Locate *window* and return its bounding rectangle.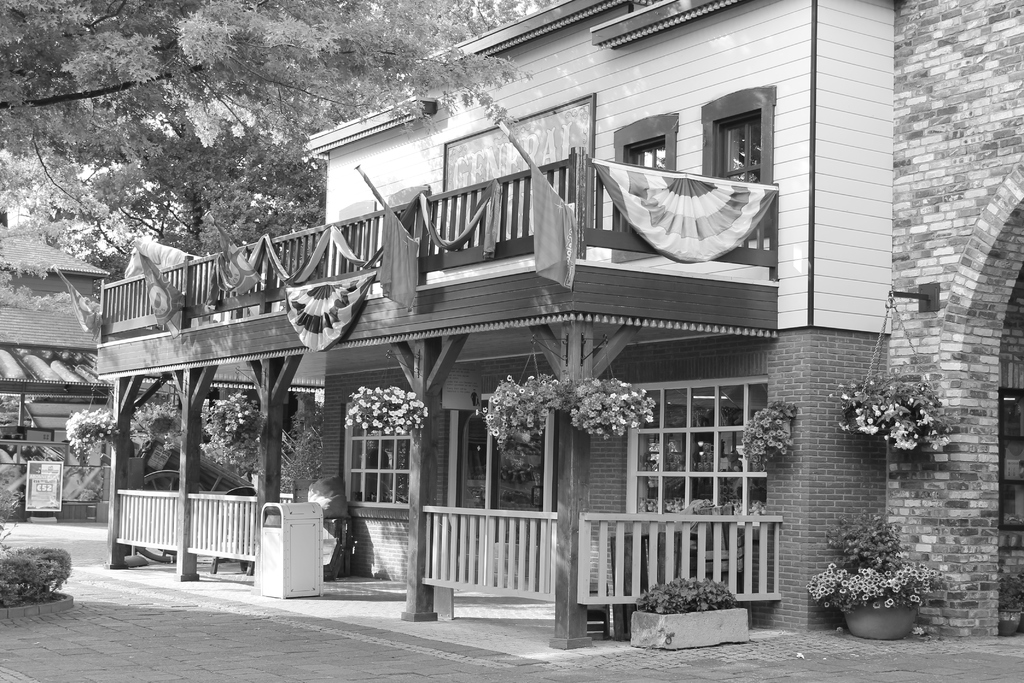
{"left": 691, "top": 475, "right": 712, "bottom": 503}.
